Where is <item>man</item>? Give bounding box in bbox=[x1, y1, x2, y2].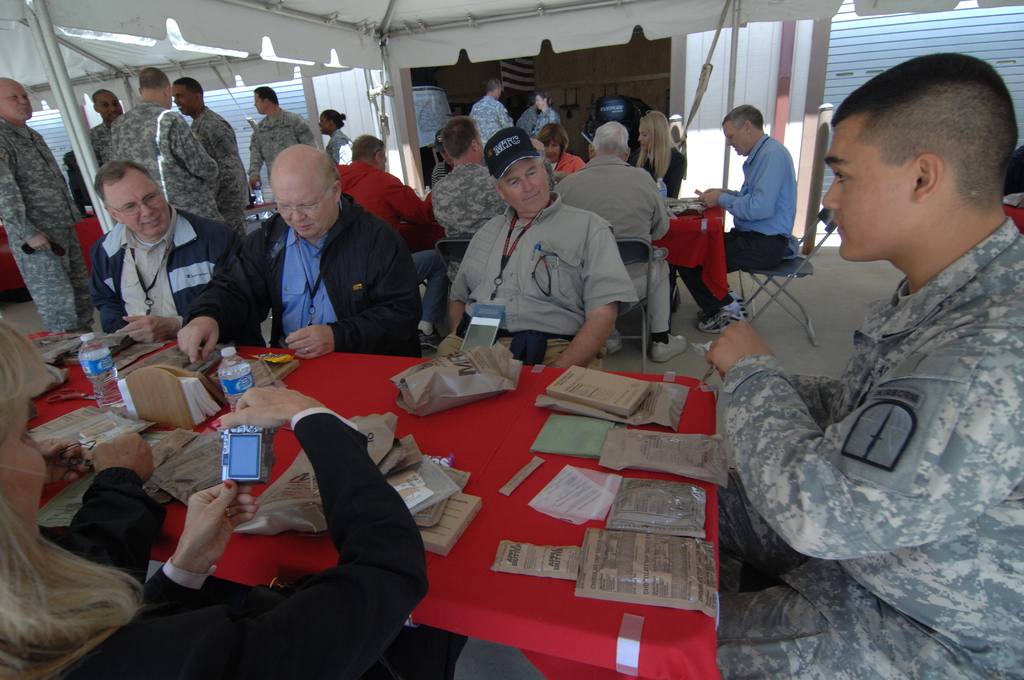
bbox=[0, 69, 99, 336].
